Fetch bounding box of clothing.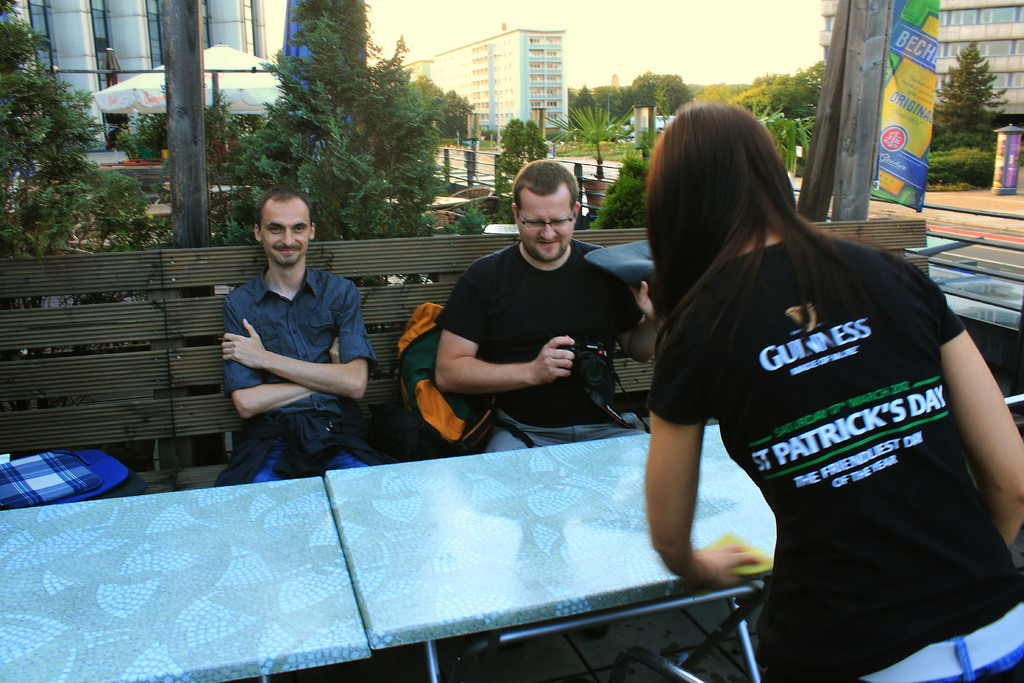
Bbox: 642, 229, 1023, 682.
